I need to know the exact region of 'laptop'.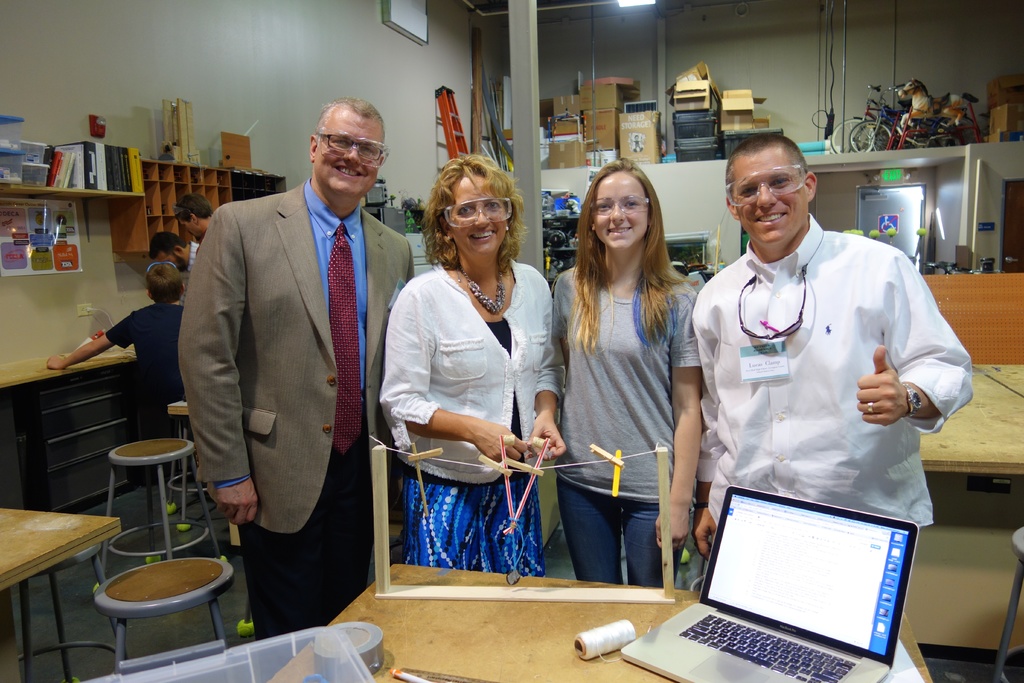
Region: detection(652, 468, 929, 682).
